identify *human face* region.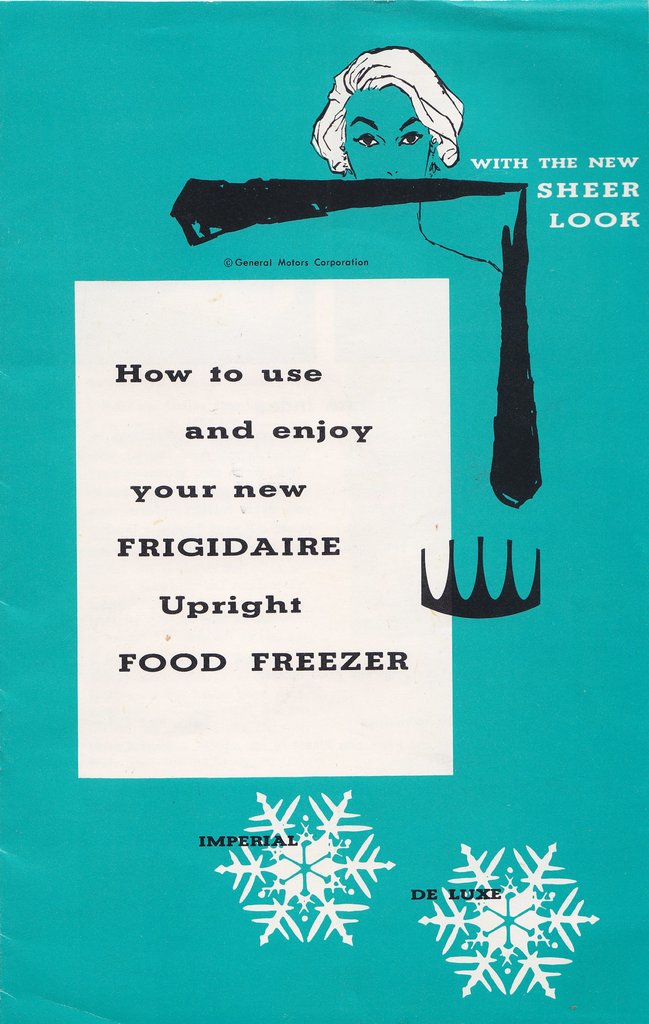
Region: crop(343, 85, 429, 179).
